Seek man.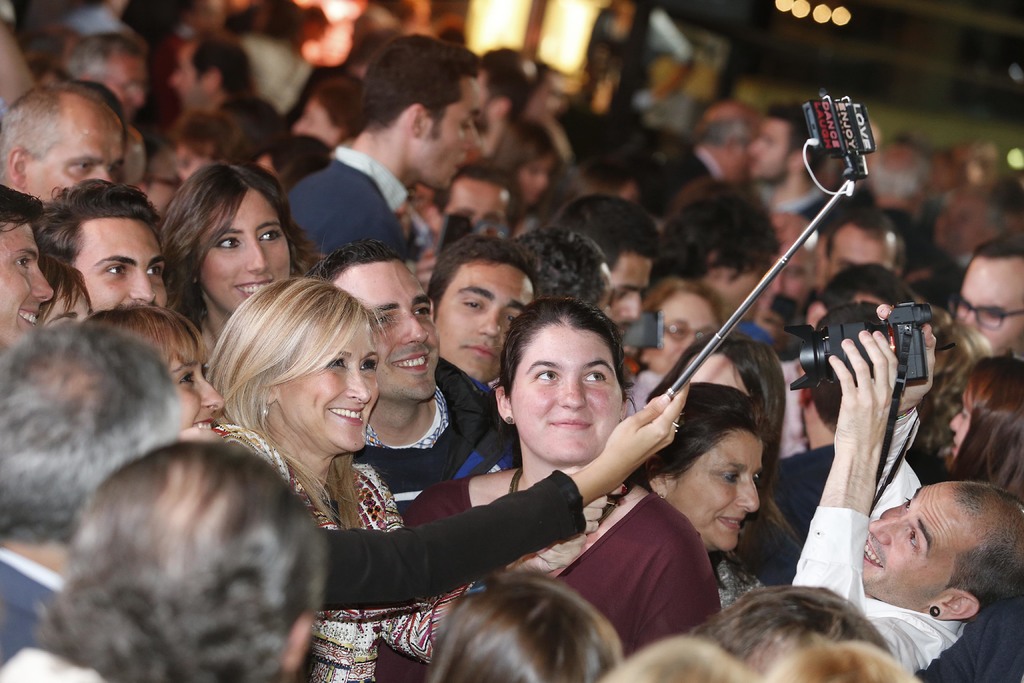
{"x1": 550, "y1": 198, "x2": 659, "y2": 337}.
